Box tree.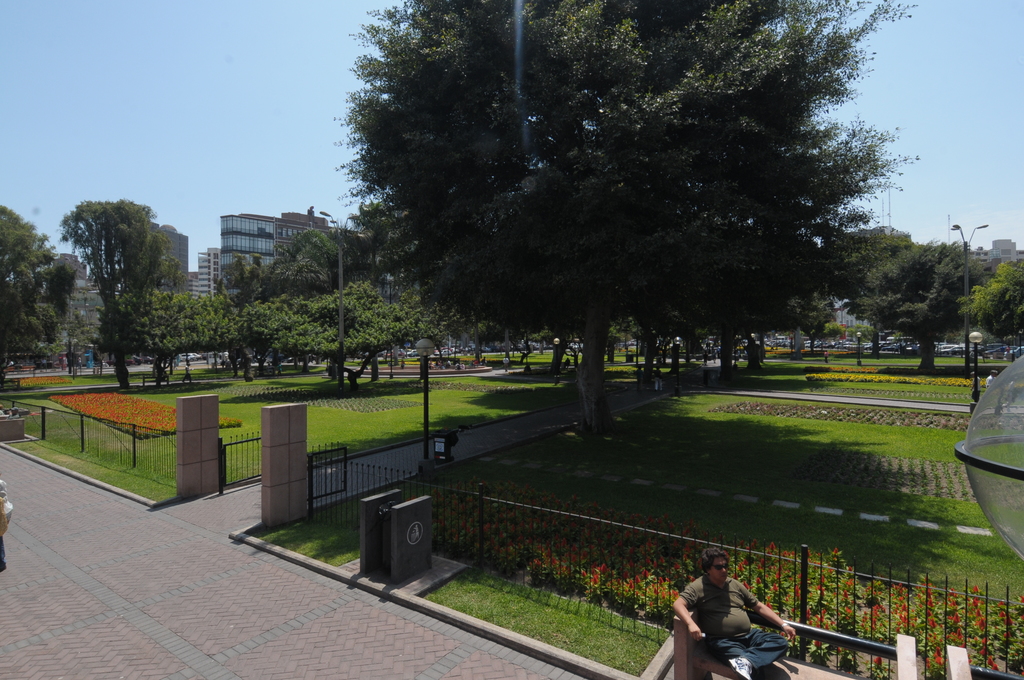
64,285,250,396.
